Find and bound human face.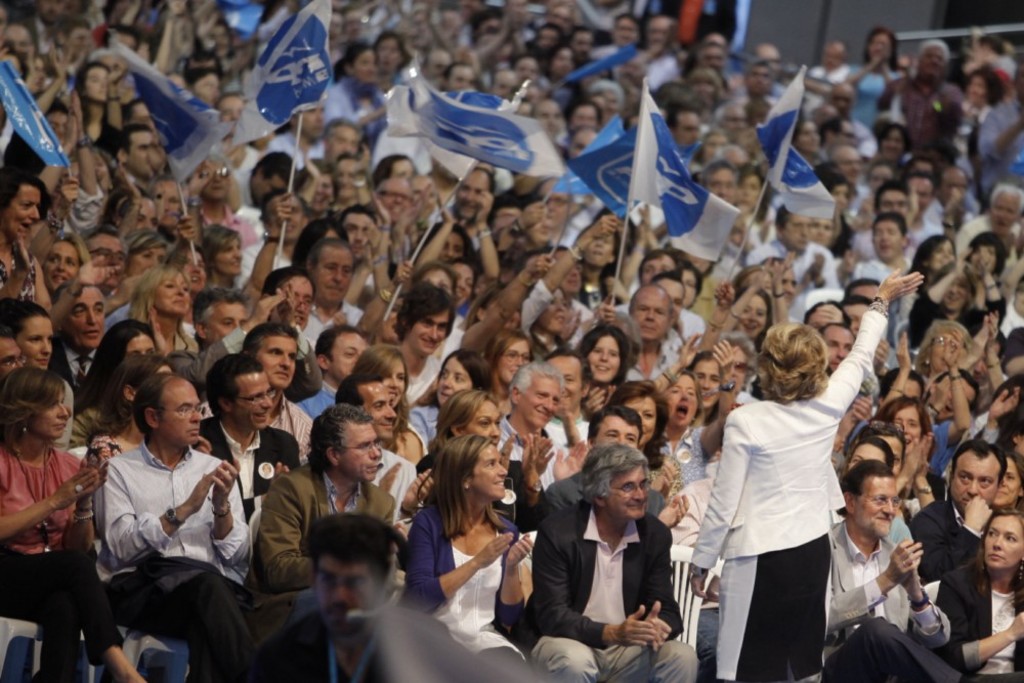
Bound: [260, 338, 297, 389].
